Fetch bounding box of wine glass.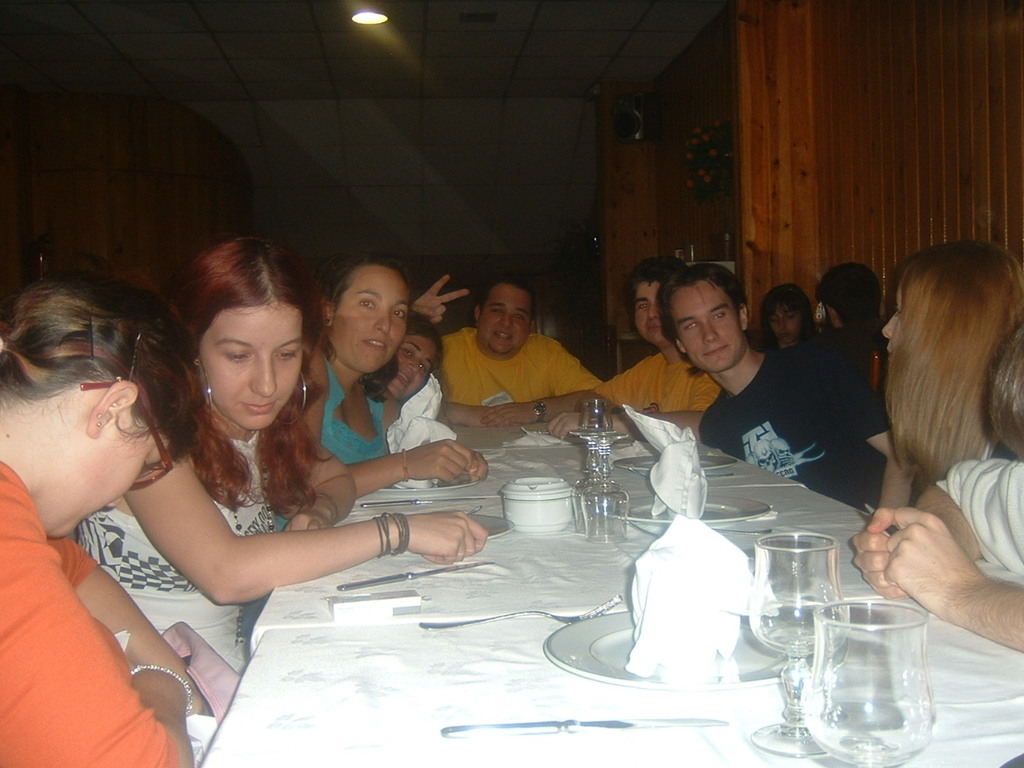
Bbox: x1=804, y1=594, x2=936, y2=767.
